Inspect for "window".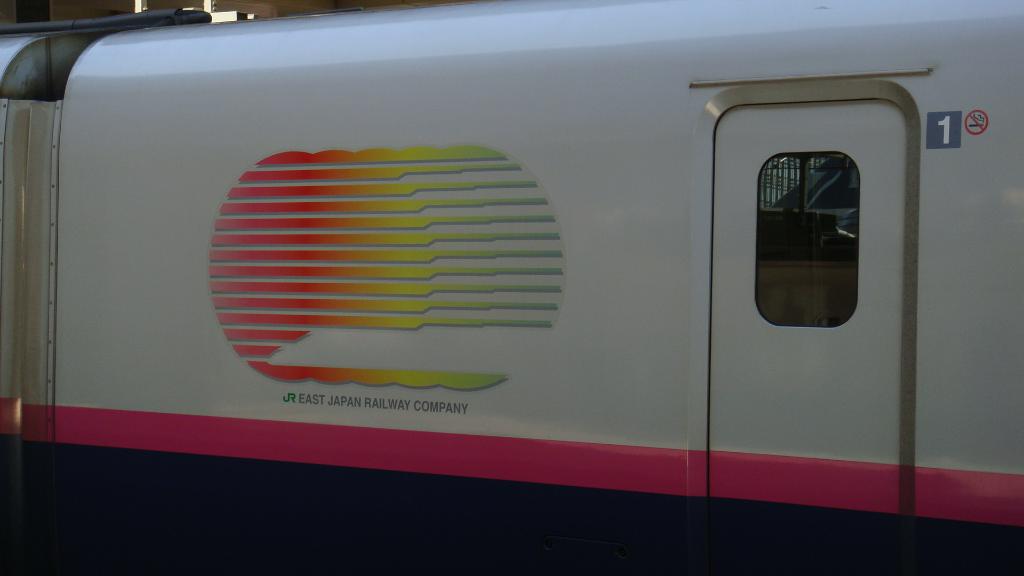
Inspection: pyautogui.locateOnScreen(752, 121, 876, 329).
